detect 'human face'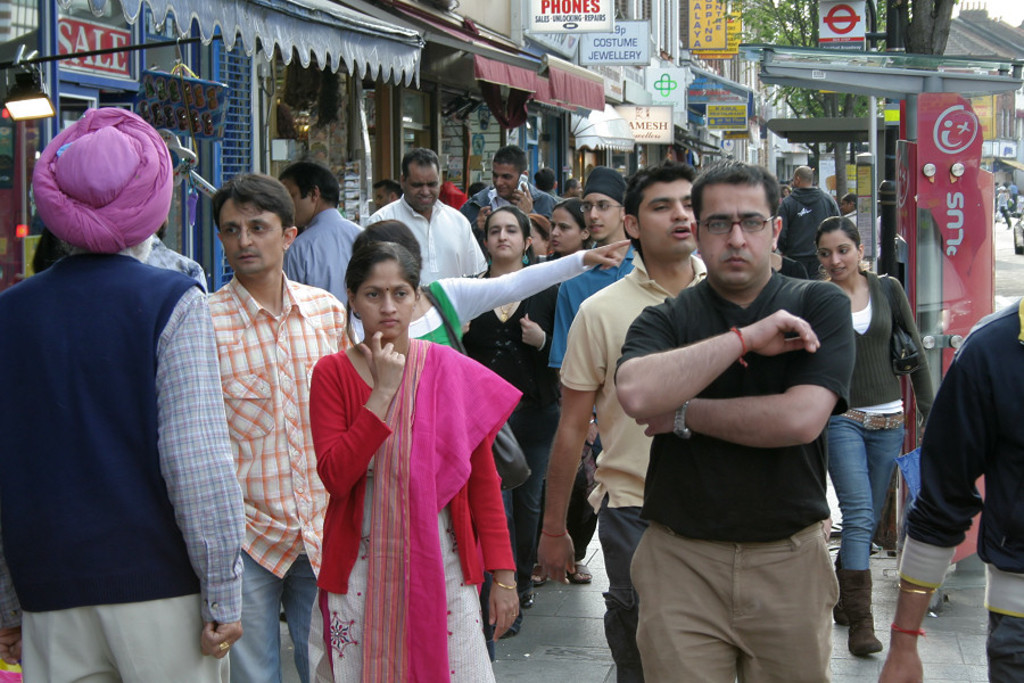
(left=688, top=181, right=770, bottom=291)
